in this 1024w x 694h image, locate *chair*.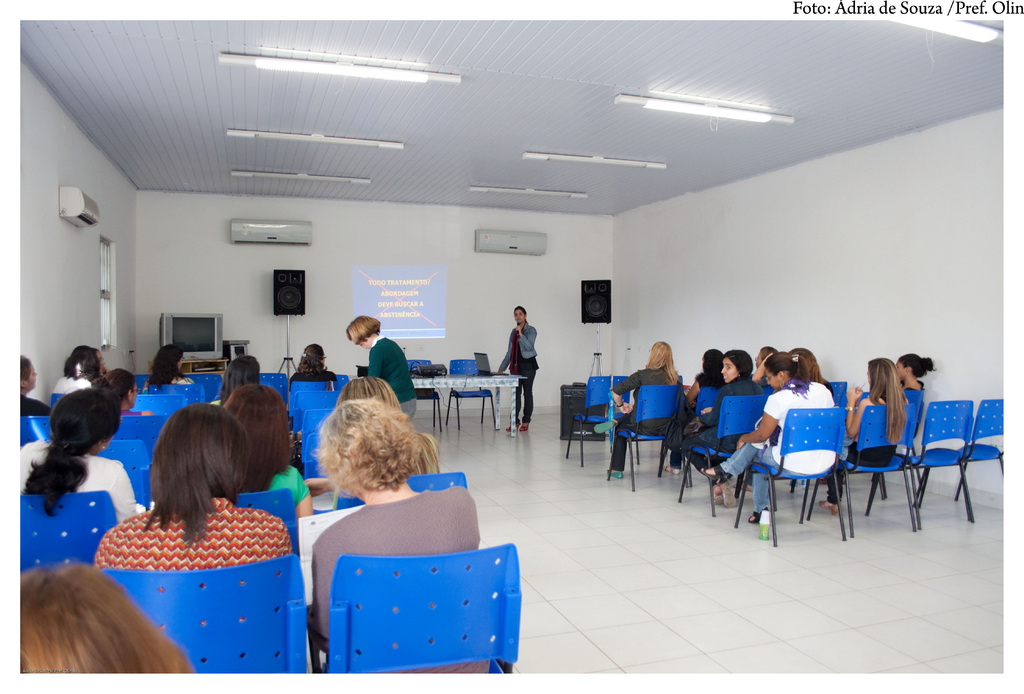
Bounding box: [x1=952, y1=400, x2=1005, y2=494].
